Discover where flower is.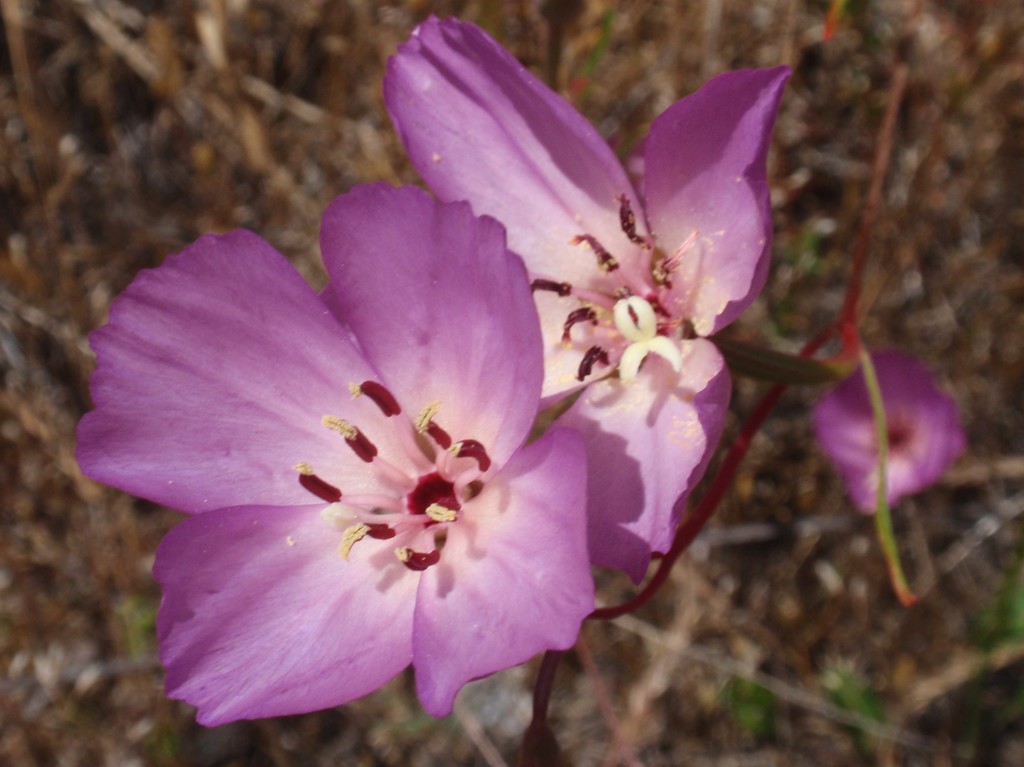
Discovered at {"left": 87, "top": 172, "right": 670, "bottom": 741}.
